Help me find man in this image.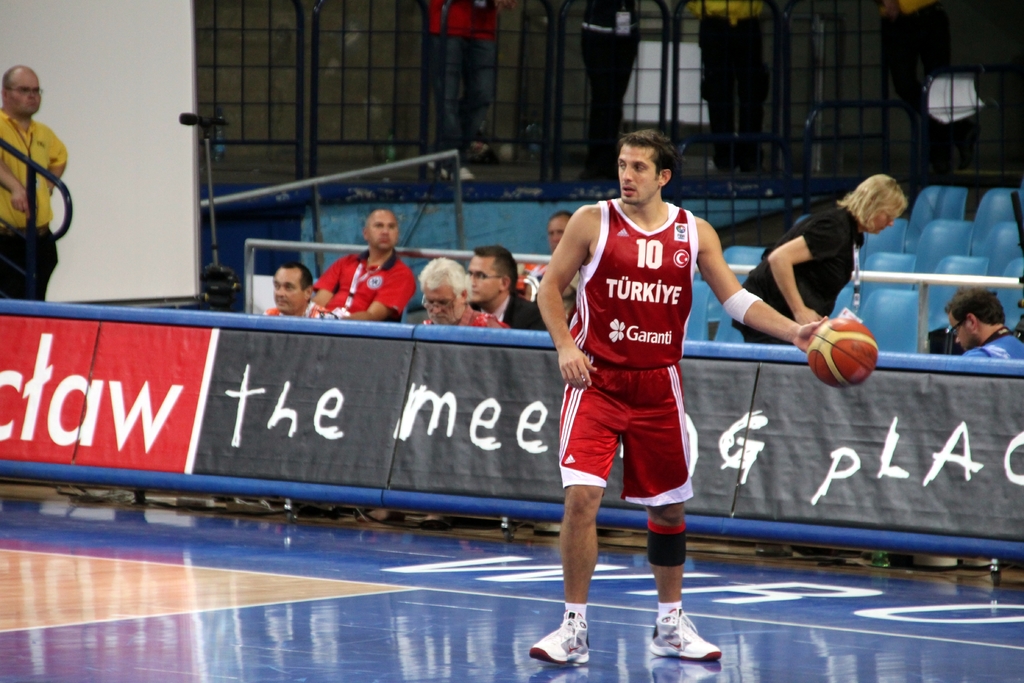
Found it: <bbox>465, 241, 548, 333</bbox>.
